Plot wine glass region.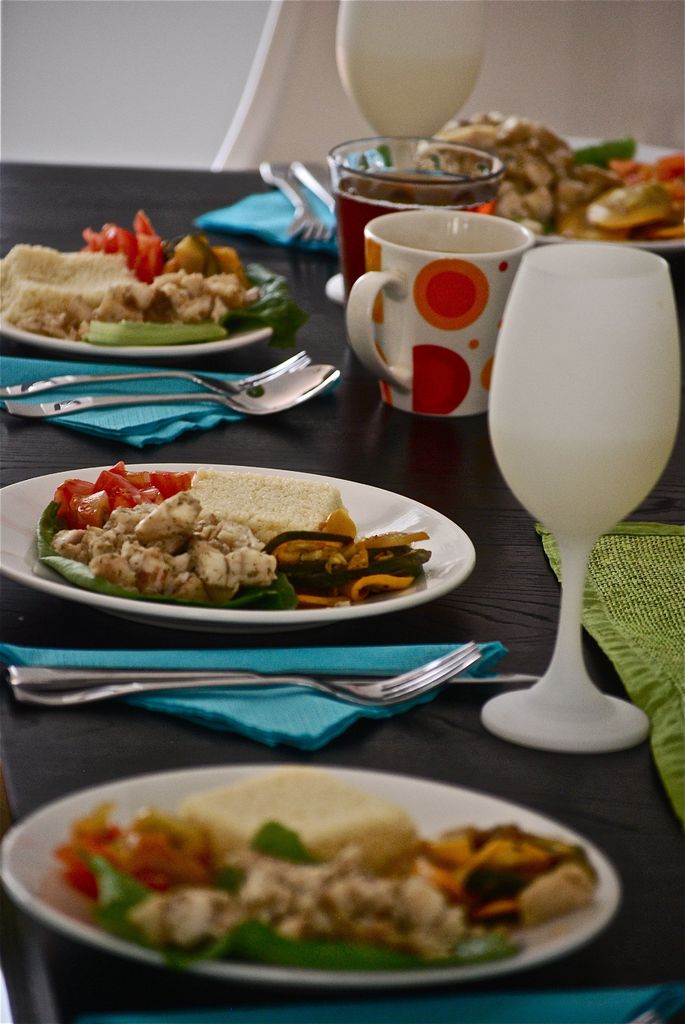
Plotted at (left=480, top=243, right=682, bottom=750).
